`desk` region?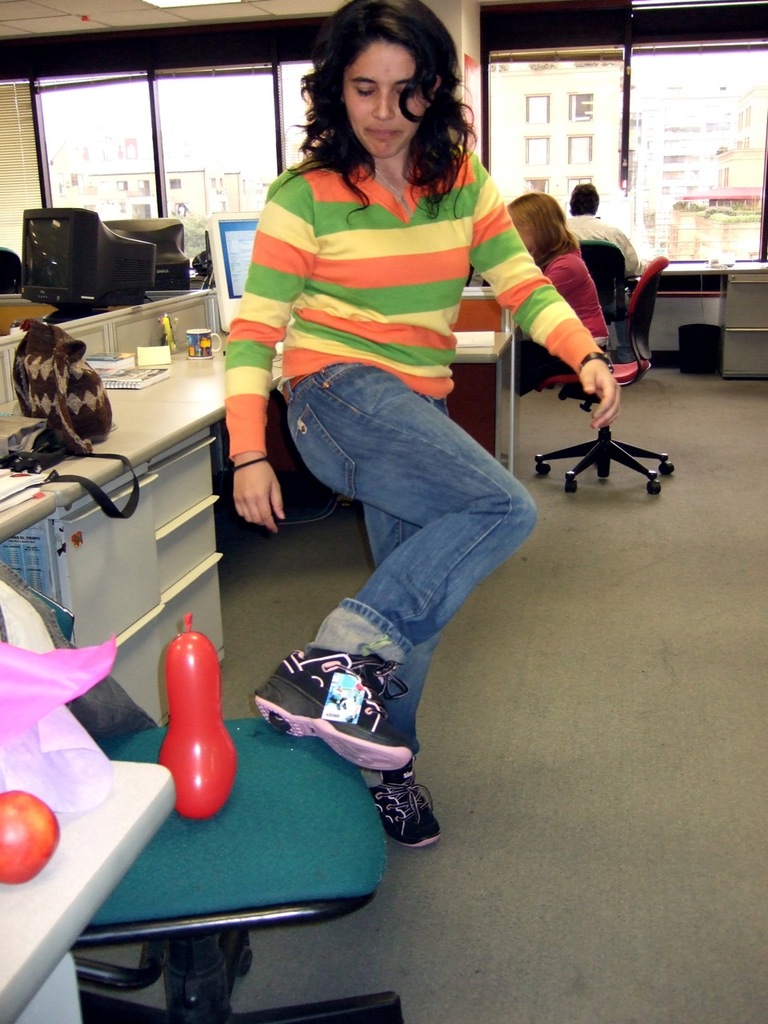
[x1=638, y1=265, x2=767, y2=383]
